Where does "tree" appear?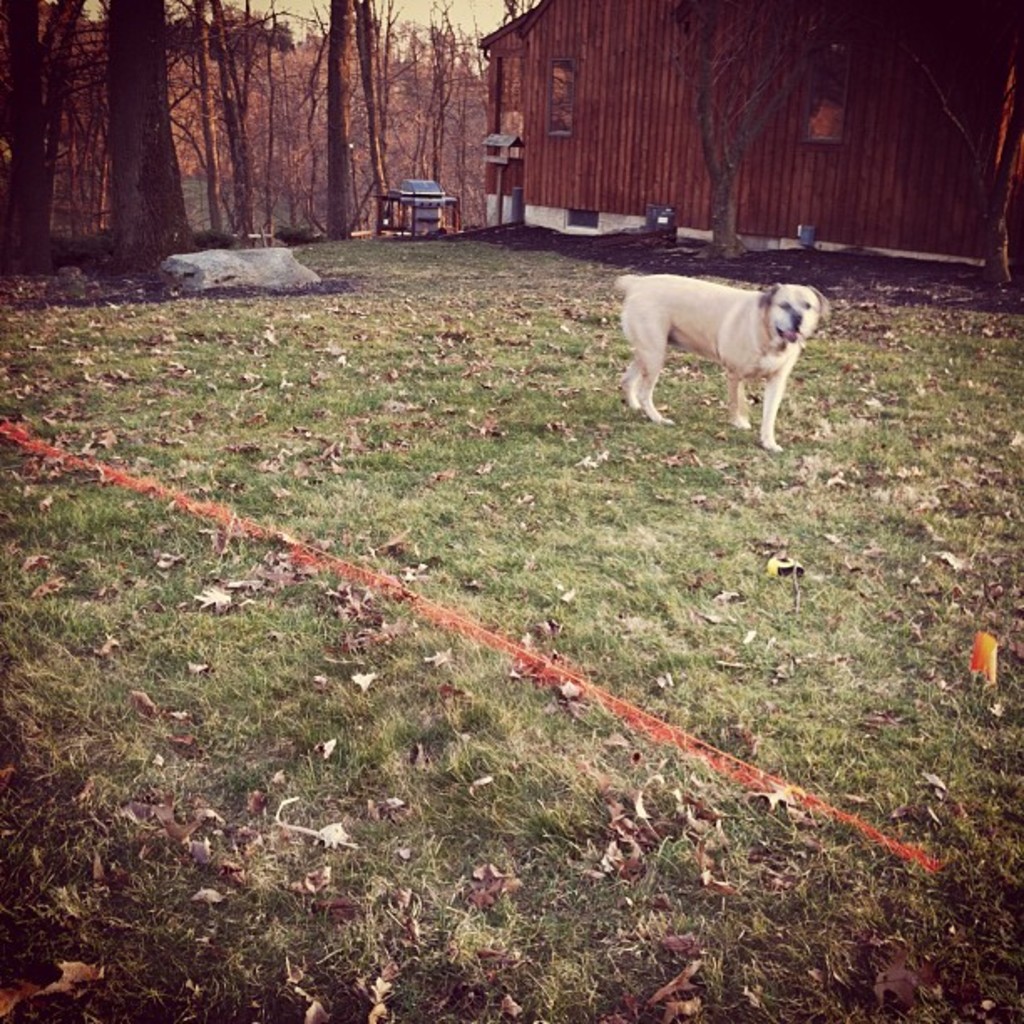
Appears at [left=661, top=0, right=873, bottom=259].
